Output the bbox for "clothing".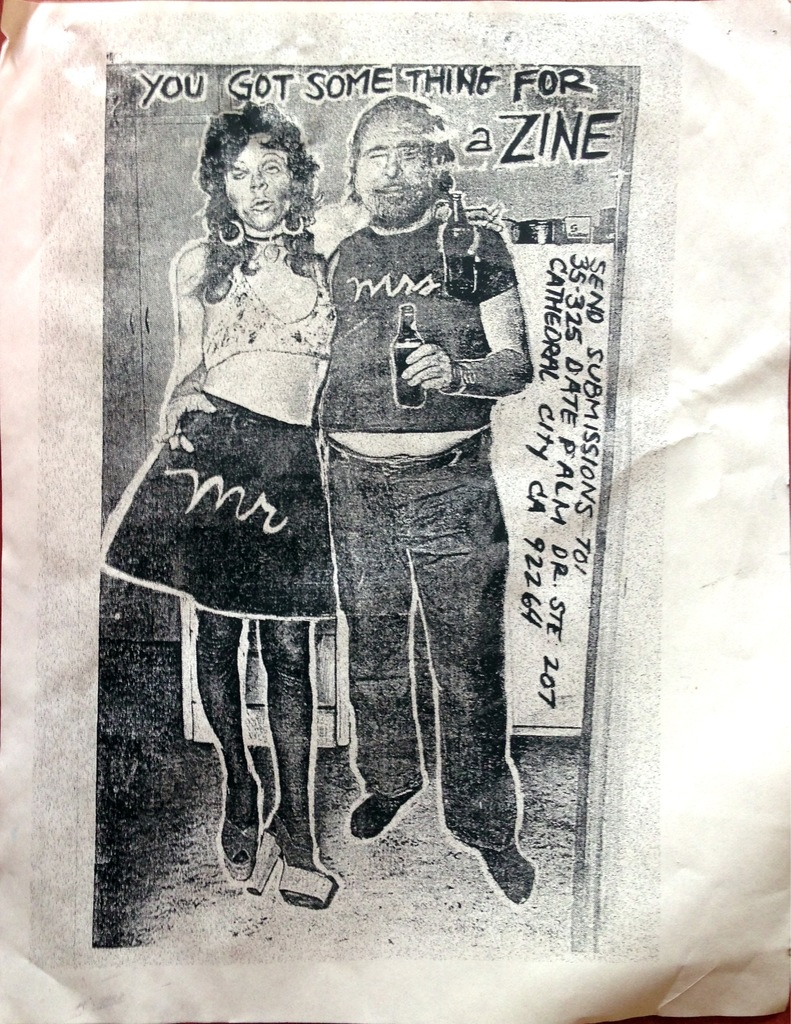
crop(200, 262, 340, 372).
